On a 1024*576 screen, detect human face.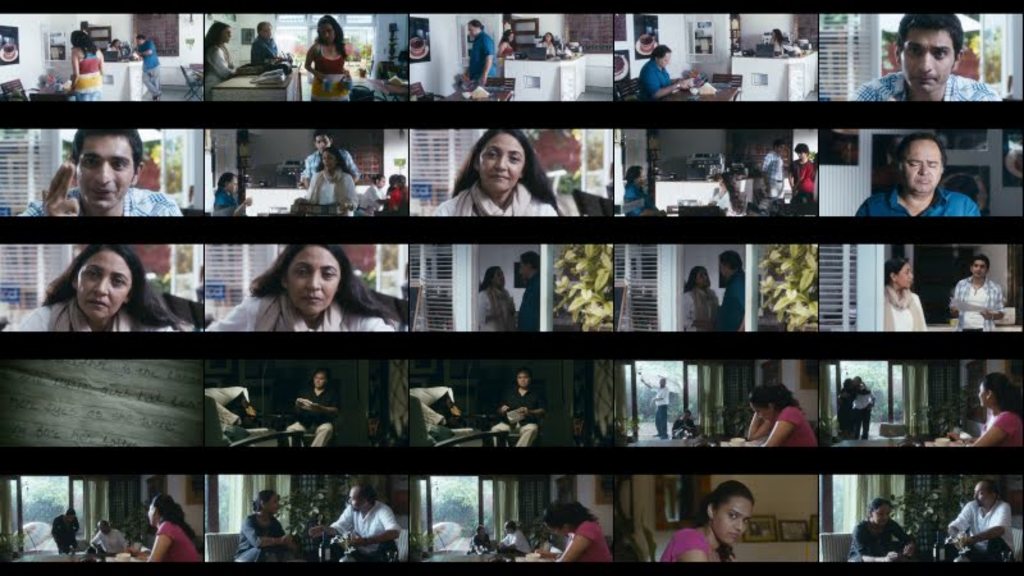
bbox=[323, 151, 338, 168].
